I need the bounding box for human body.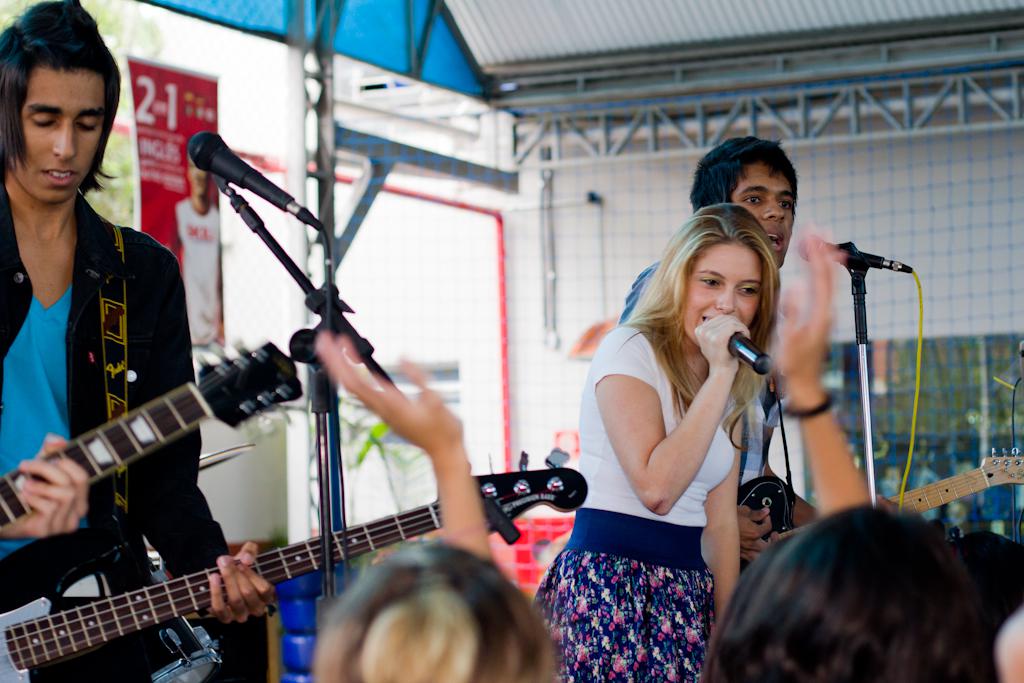
Here it is: [left=0, top=193, right=277, bottom=682].
